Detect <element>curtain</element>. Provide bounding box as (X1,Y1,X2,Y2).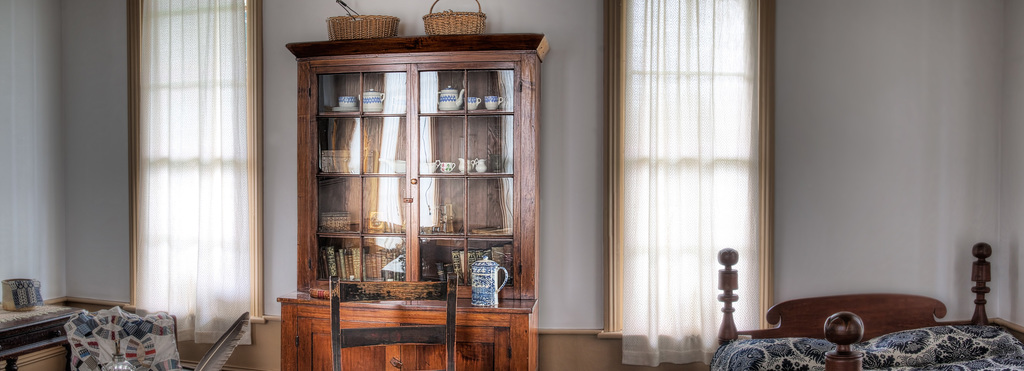
(111,0,279,344).
